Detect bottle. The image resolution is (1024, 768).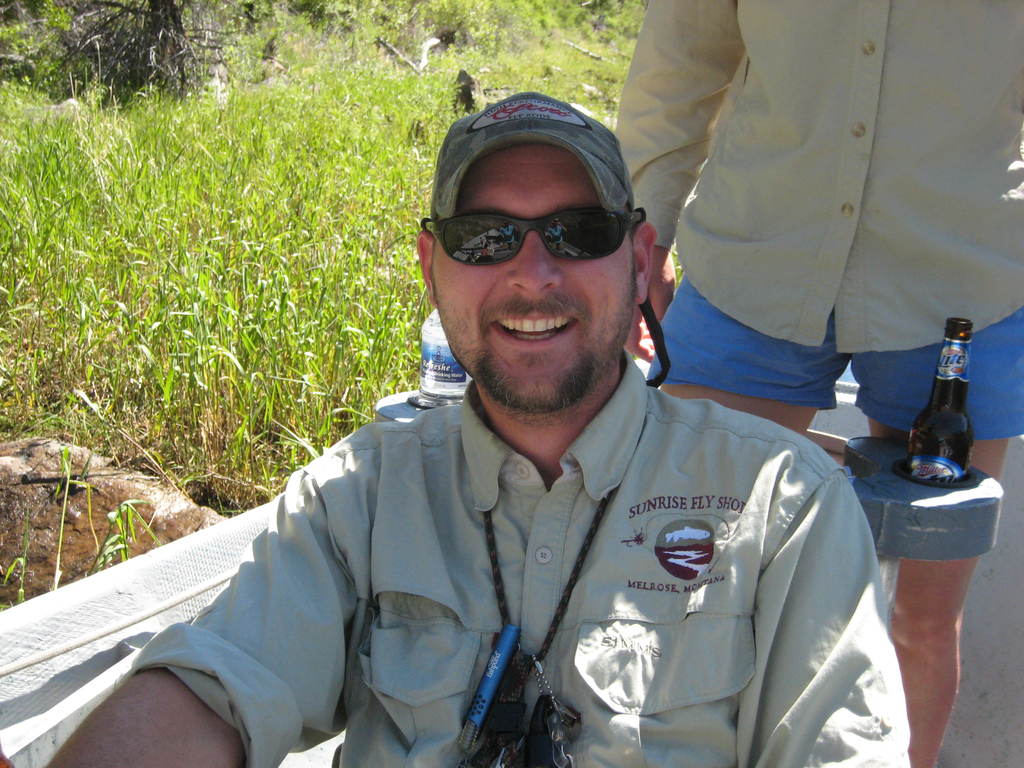
rect(891, 311, 991, 492).
